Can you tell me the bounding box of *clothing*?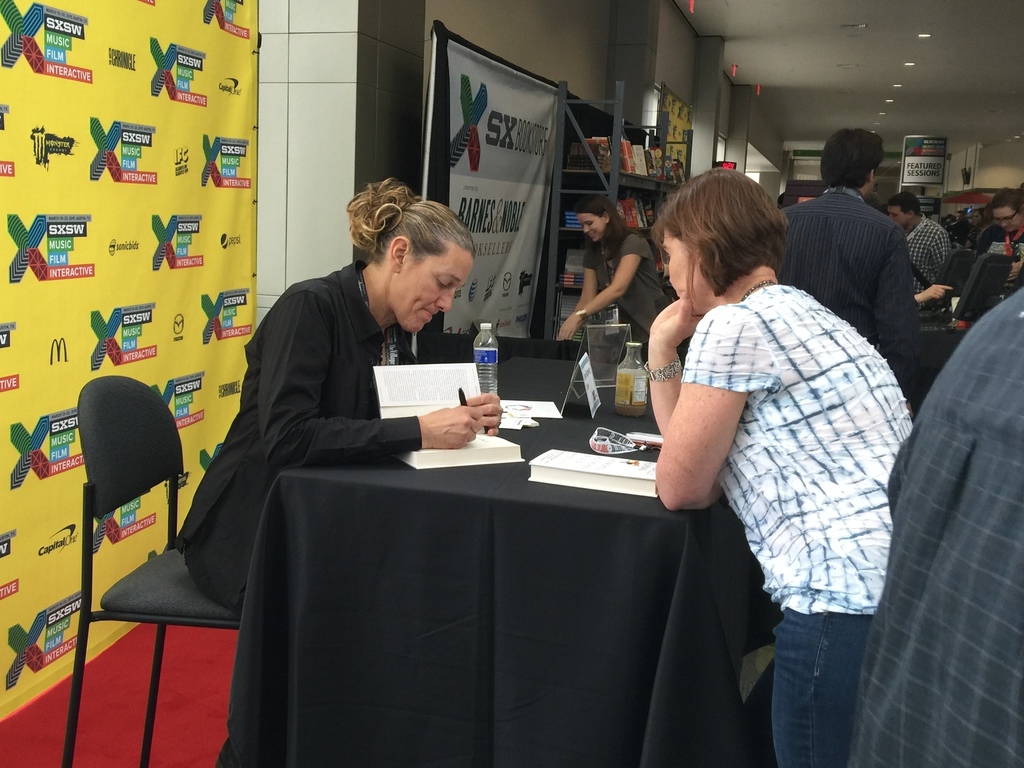
BBox(785, 190, 908, 391).
